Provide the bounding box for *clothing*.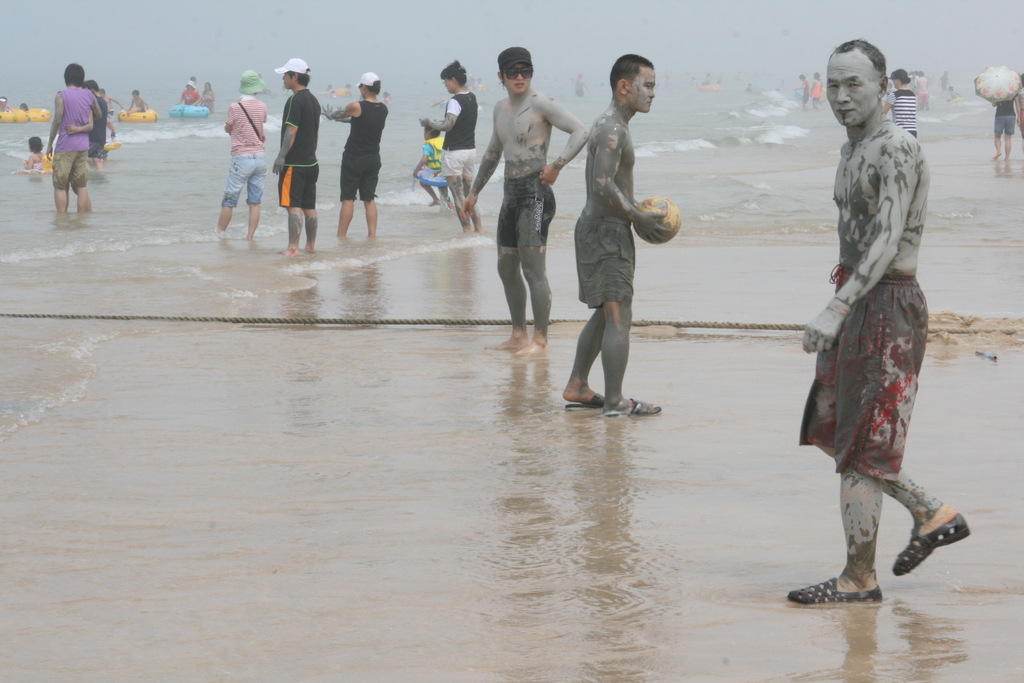
BBox(941, 74, 948, 89).
